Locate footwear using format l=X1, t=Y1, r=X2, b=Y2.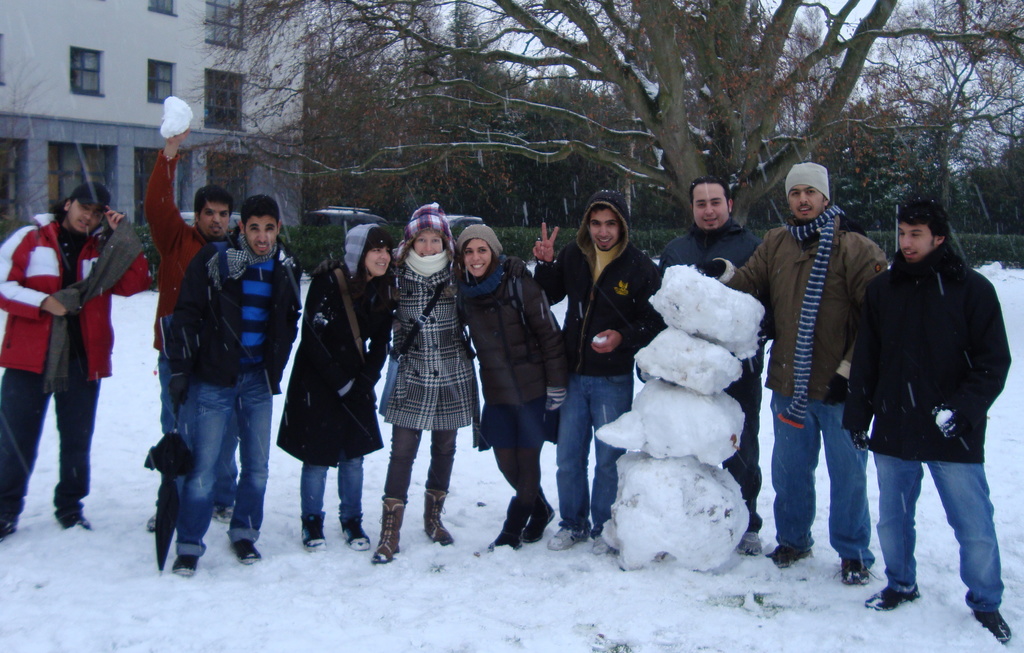
l=488, t=493, r=532, b=547.
